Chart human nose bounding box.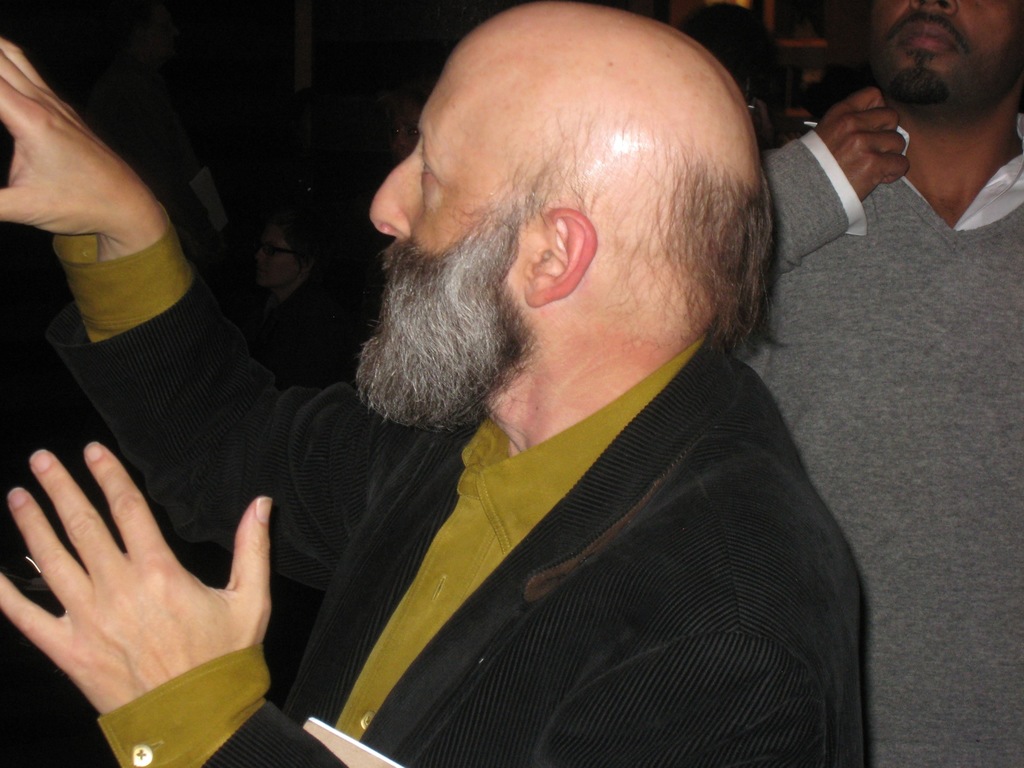
Charted: left=911, top=0, right=953, bottom=15.
